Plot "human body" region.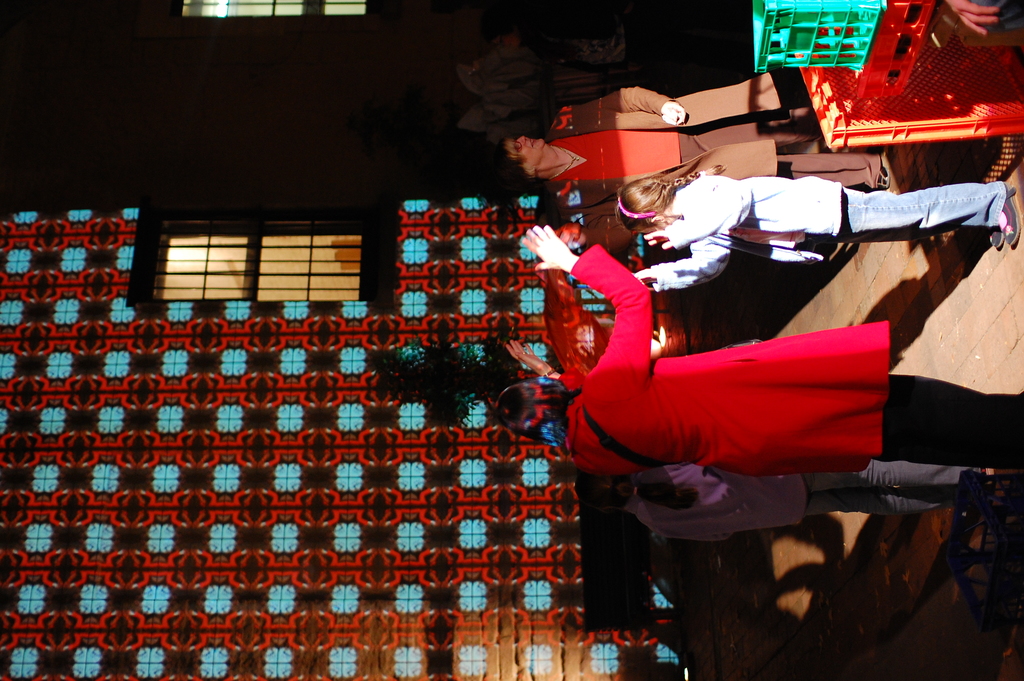
Plotted at 490:74:885:196.
